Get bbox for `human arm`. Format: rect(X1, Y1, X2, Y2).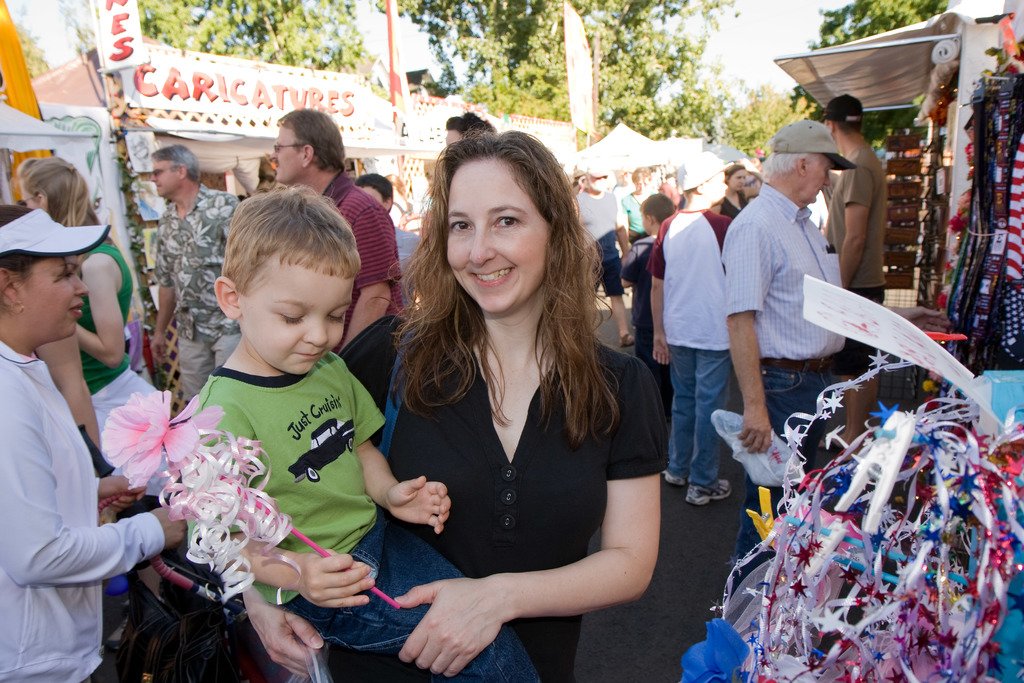
rect(333, 200, 433, 352).
